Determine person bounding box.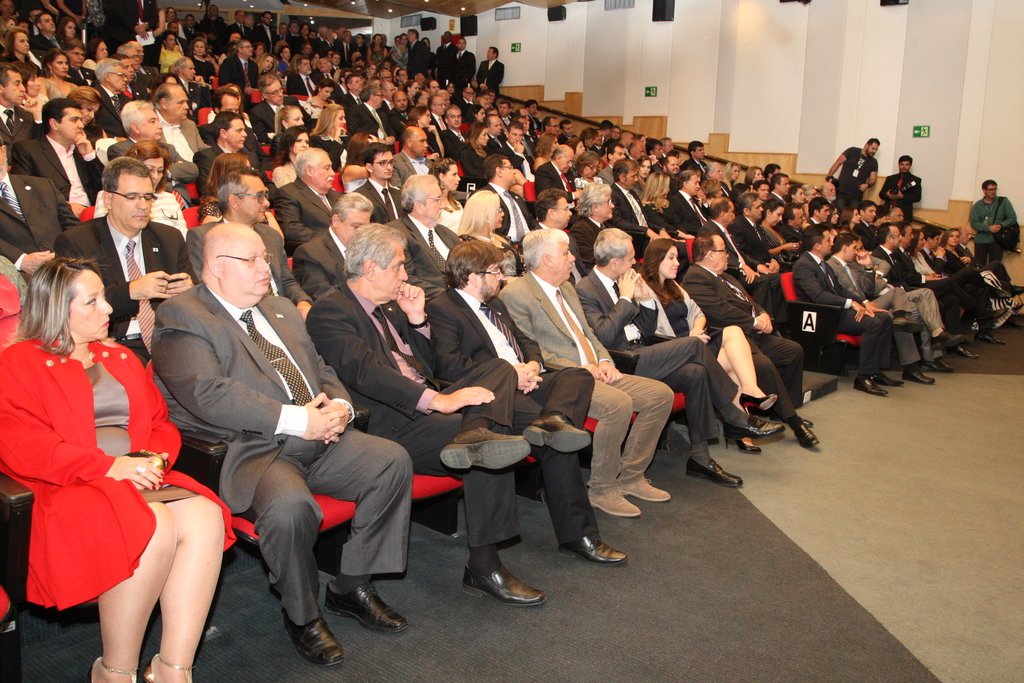
Determined: rect(388, 91, 413, 127).
